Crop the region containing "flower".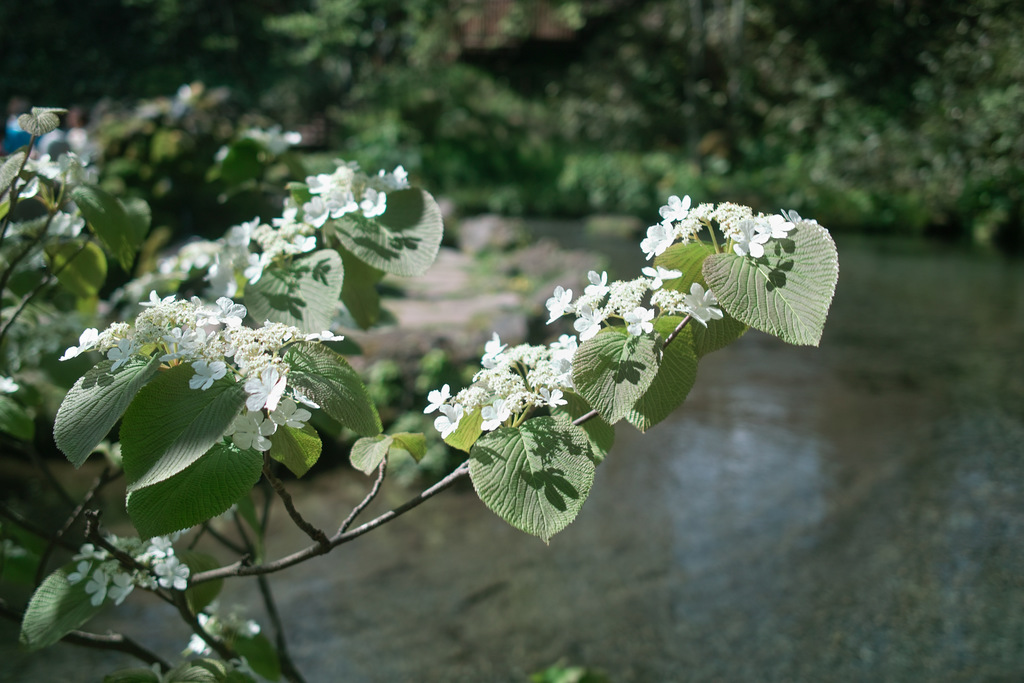
Crop region: <box>621,304,657,339</box>.
